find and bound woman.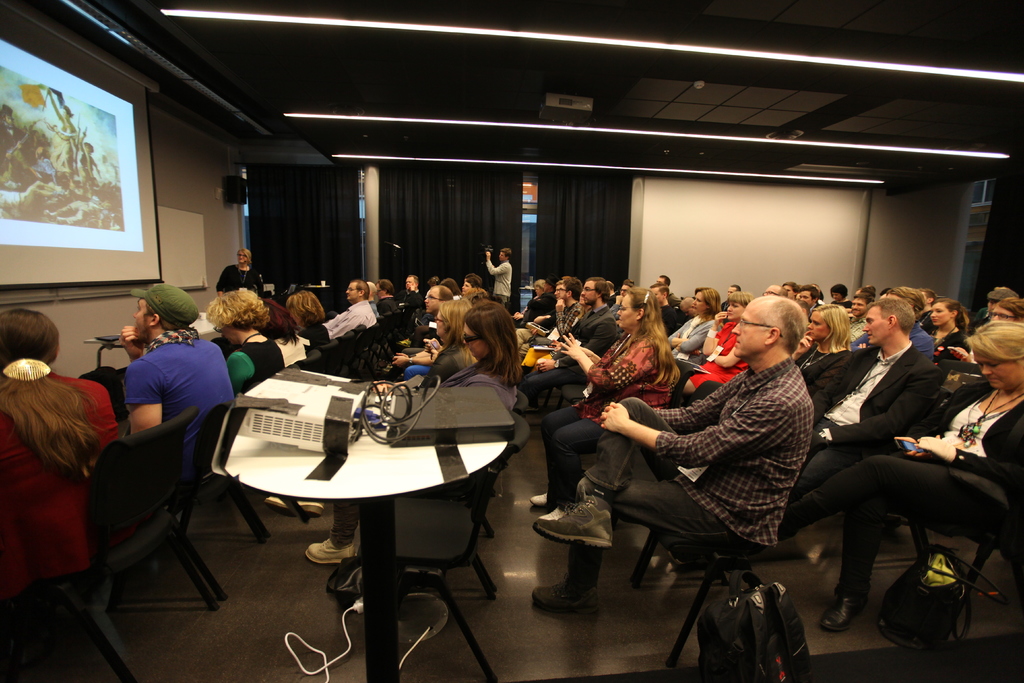
Bound: [917, 302, 968, 354].
